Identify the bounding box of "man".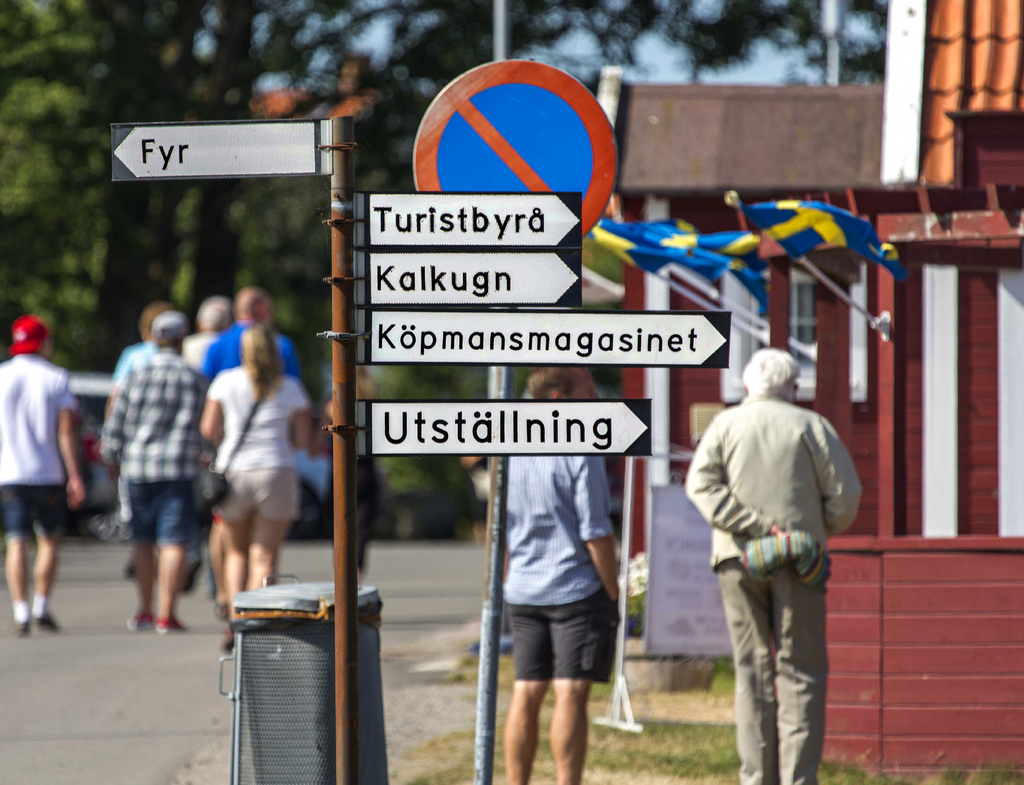
BBox(676, 330, 852, 784).
